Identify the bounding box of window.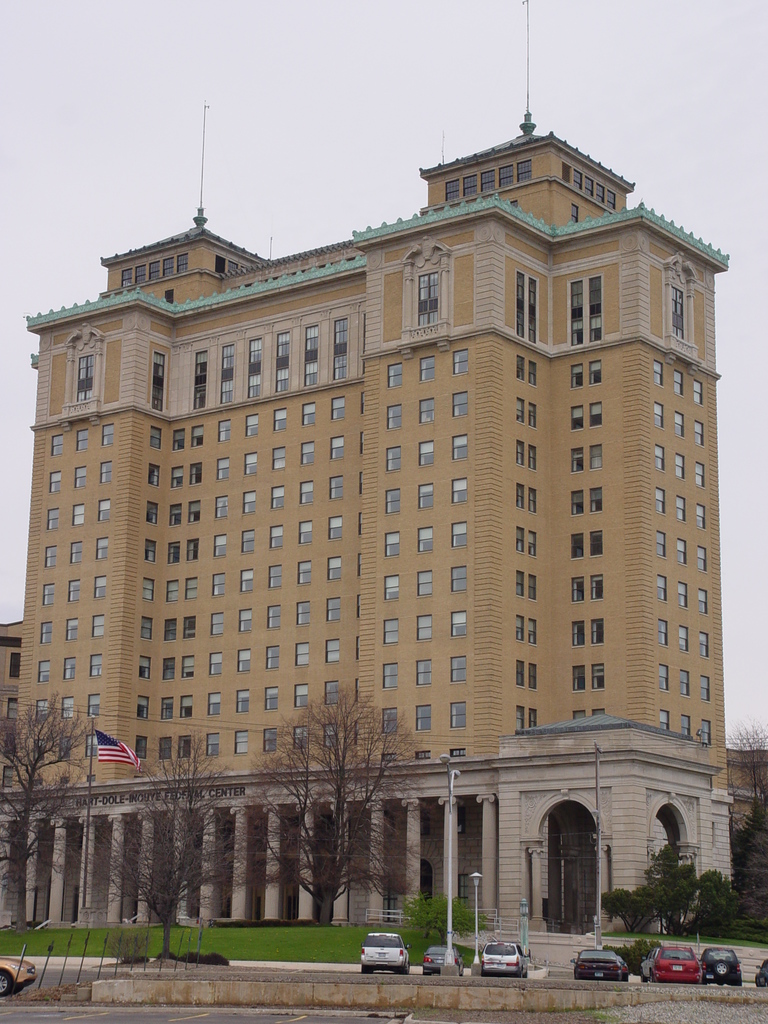
select_region(673, 454, 689, 481).
